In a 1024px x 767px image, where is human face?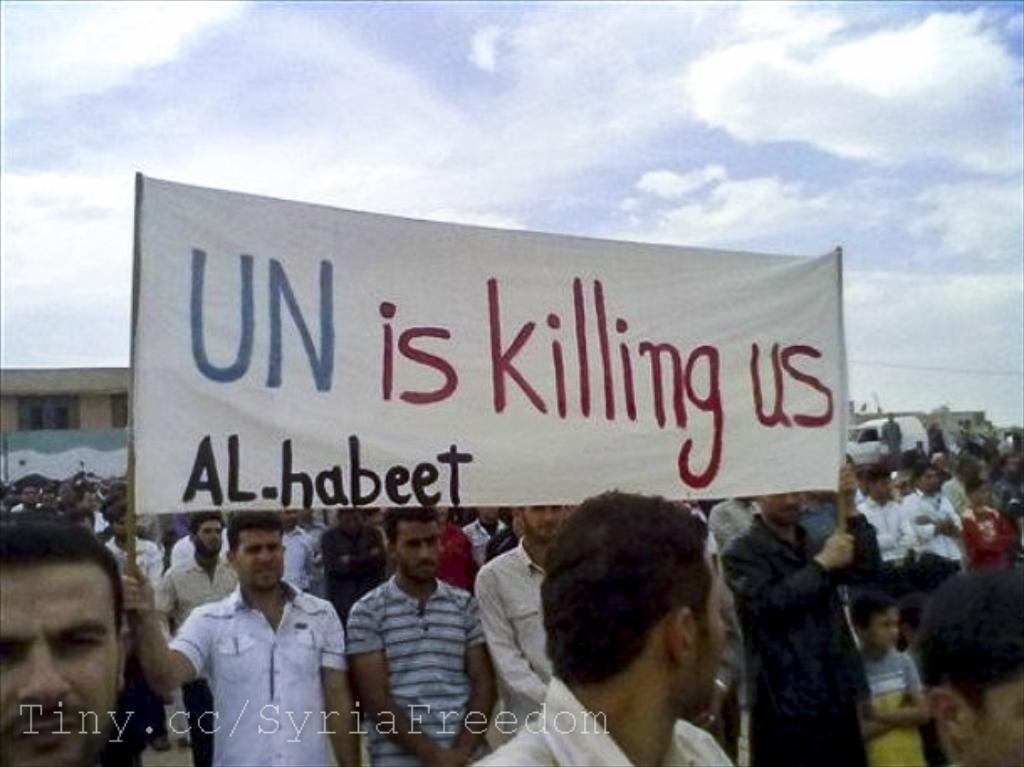
{"x1": 391, "y1": 520, "x2": 443, "y2": 582}.
